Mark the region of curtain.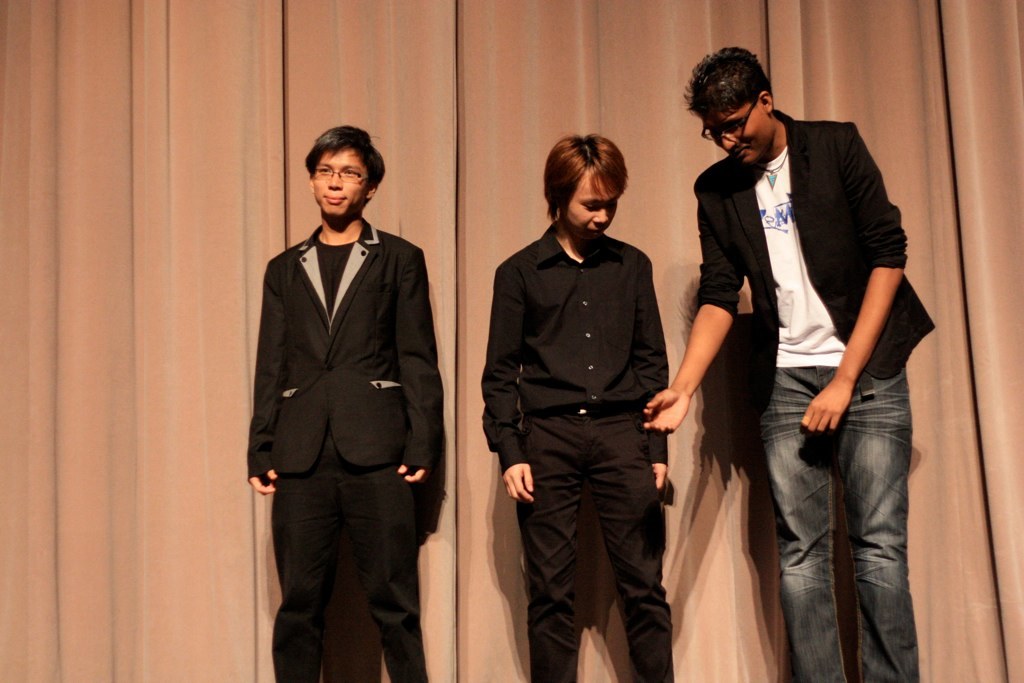
Region: 0 0 1023 682.
